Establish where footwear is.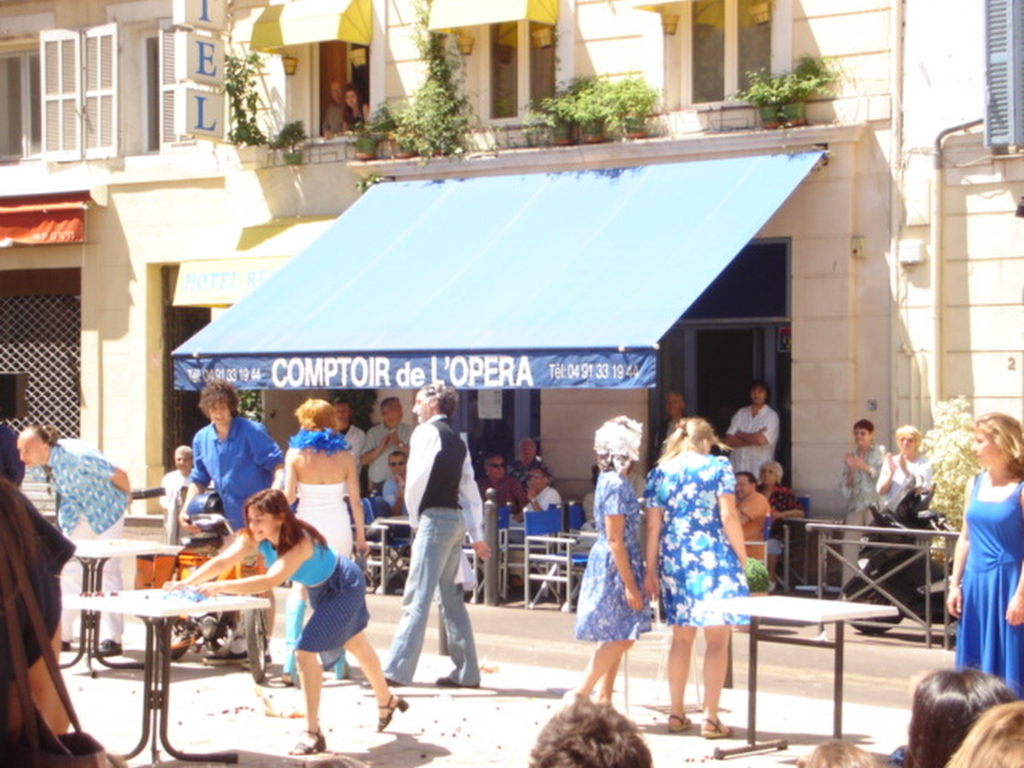
Established at box(292, 729, 328, 758).
